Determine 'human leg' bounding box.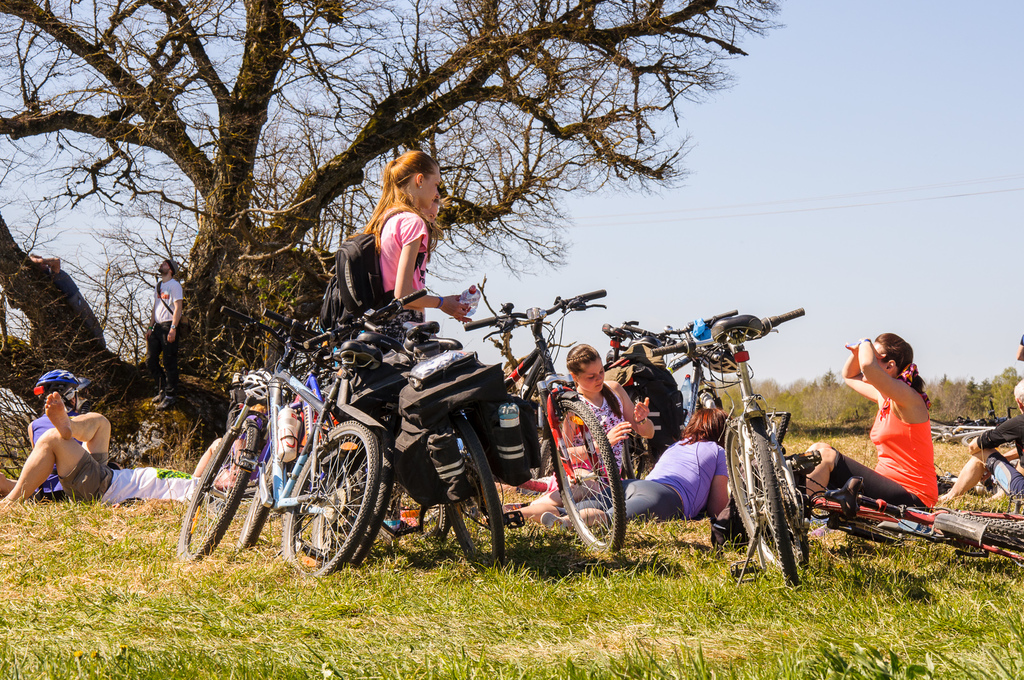
Determined: BBox(0, 428, 118, 499).
